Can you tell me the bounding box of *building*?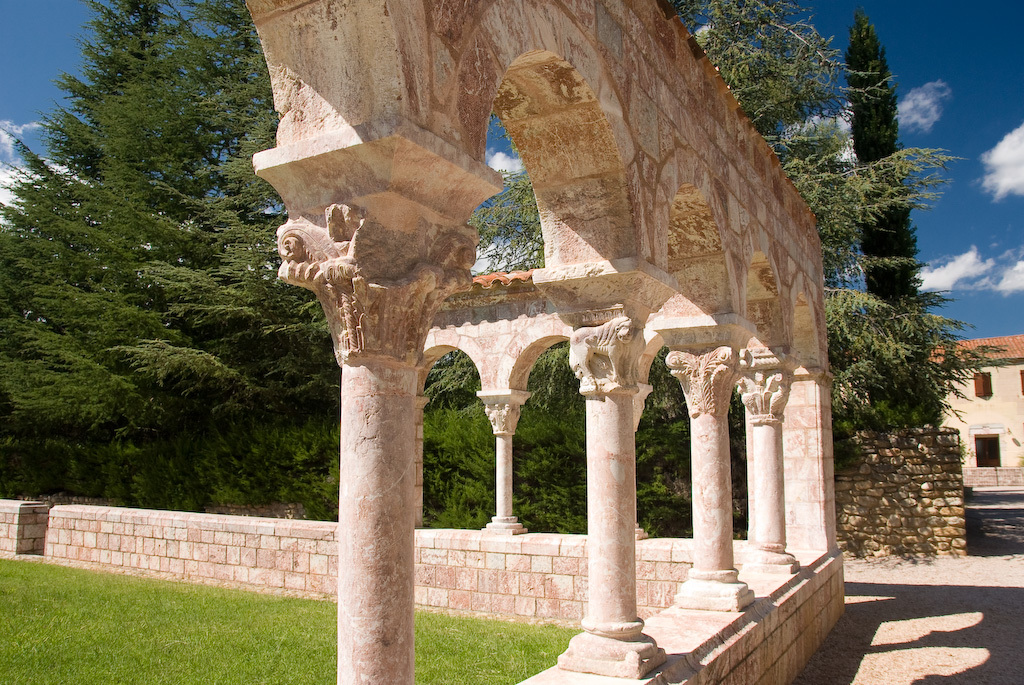
region(928, 338, 1023, 496).
